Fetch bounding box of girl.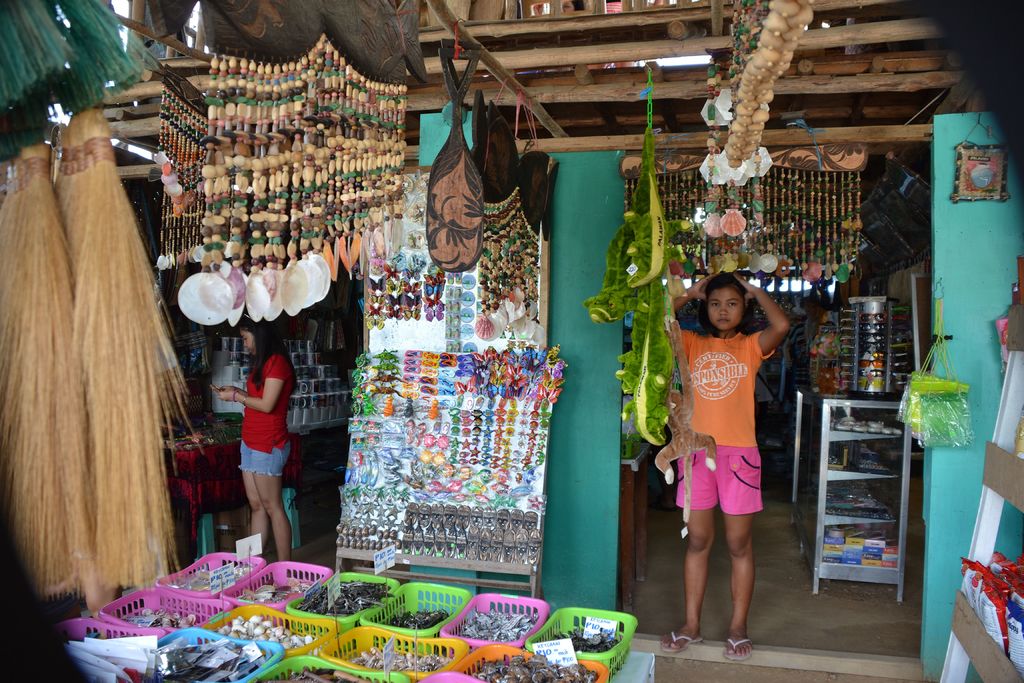
Bbox: [205, 317, 291, 566].
